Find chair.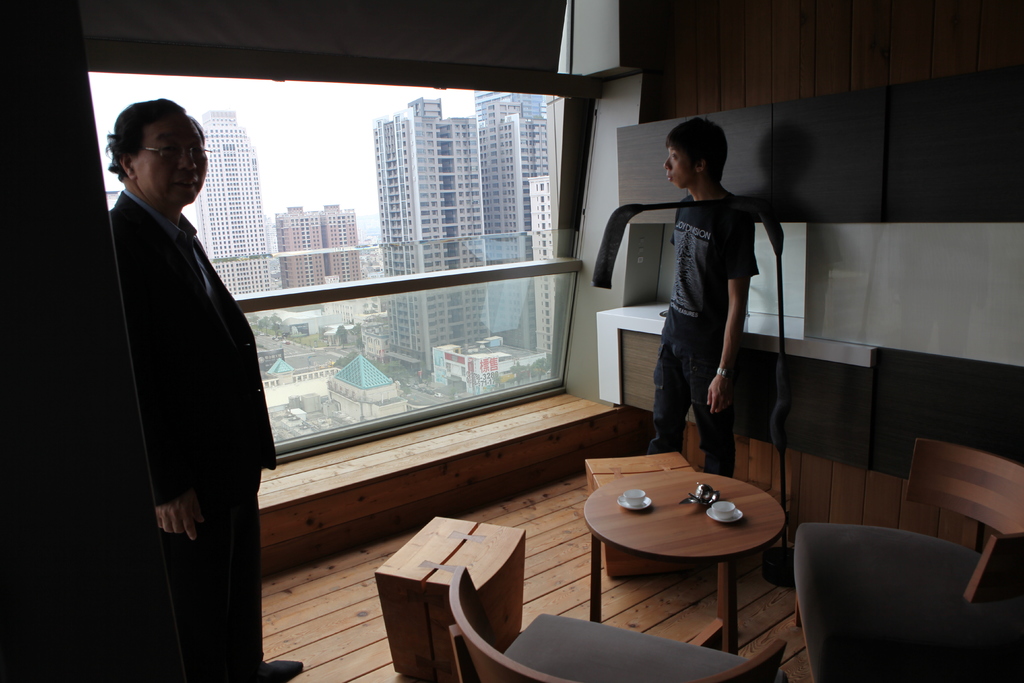
bbox(447, 565, 788, 682).
